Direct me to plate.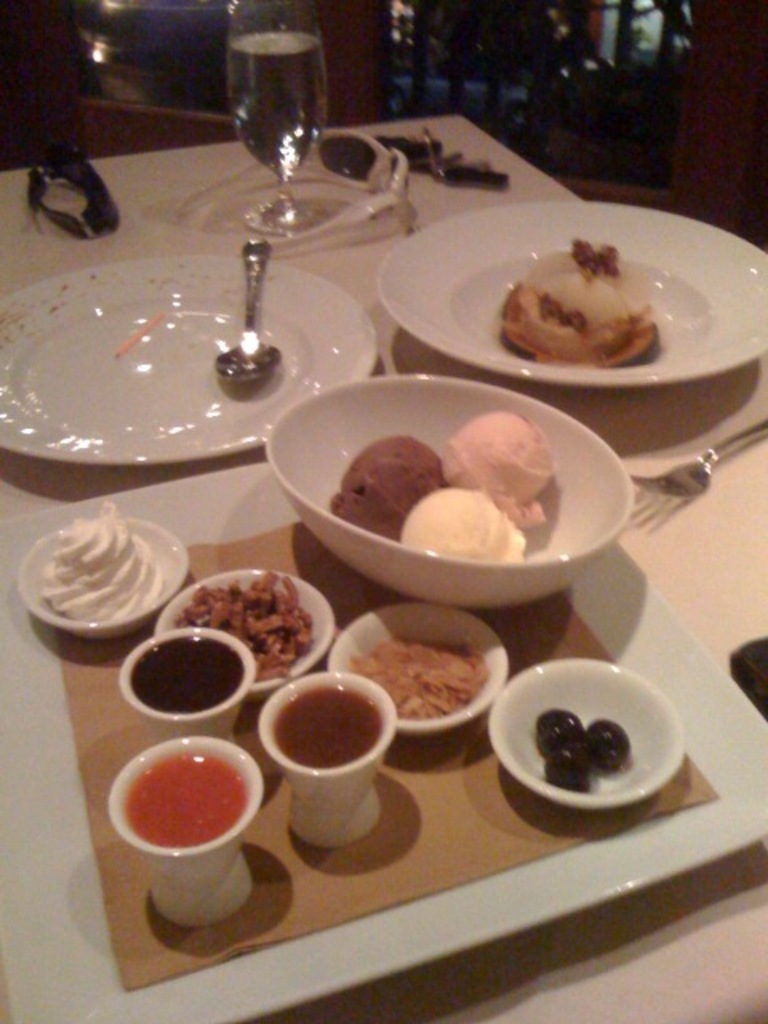
Direction: l=0, t=254, r=386, b=470.
